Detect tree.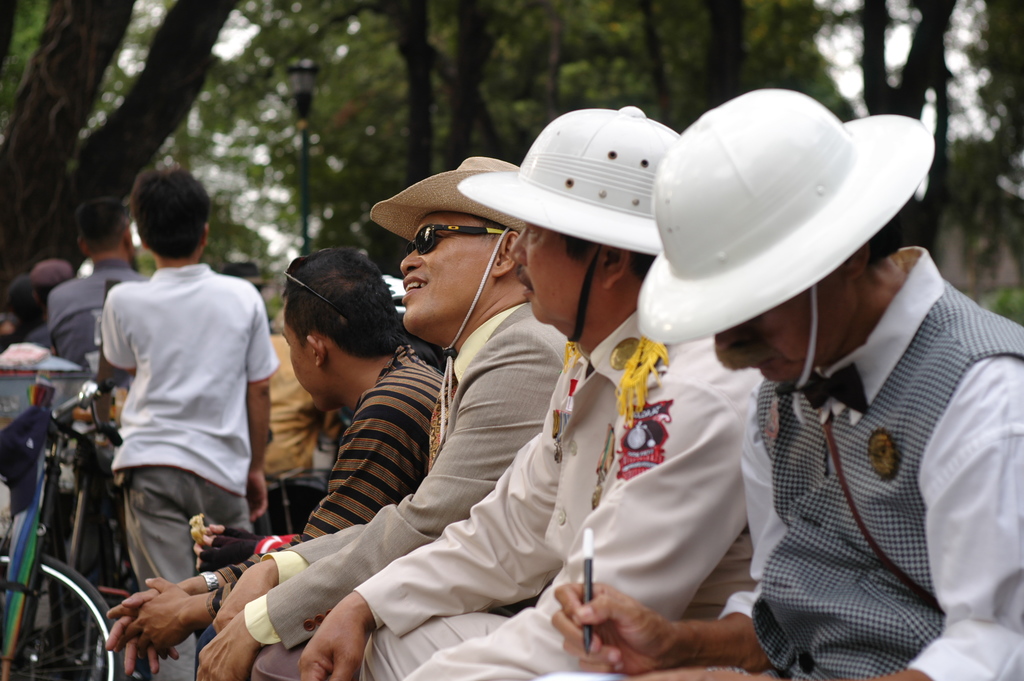
Detected at 968, 0, 1023, 259.
